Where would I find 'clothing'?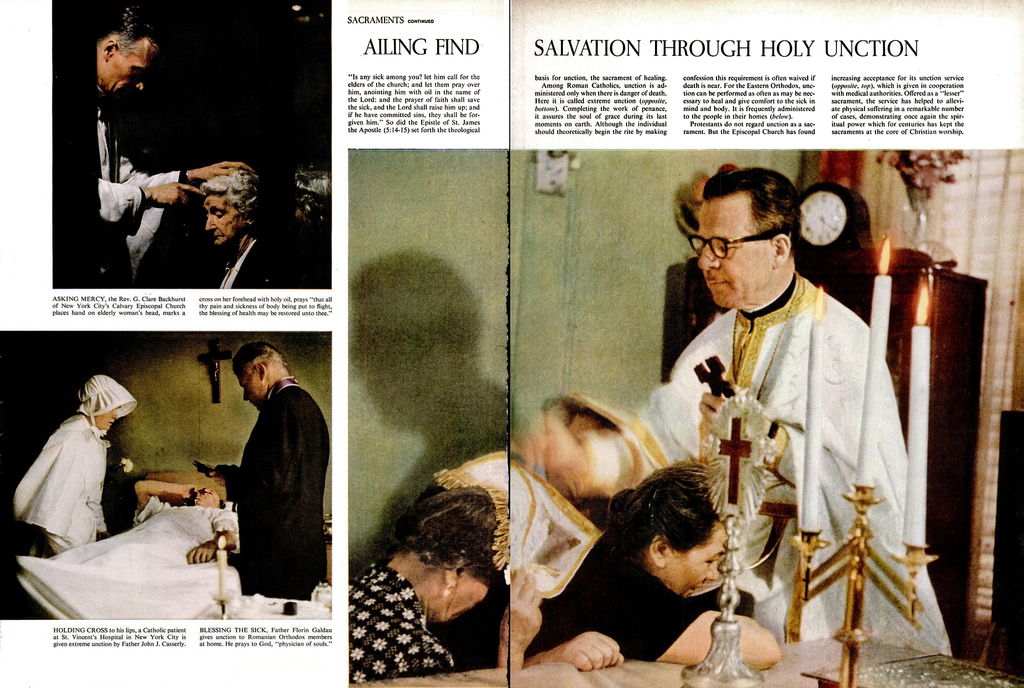
At x1=553 y1=550 x2=698 y2=651.
